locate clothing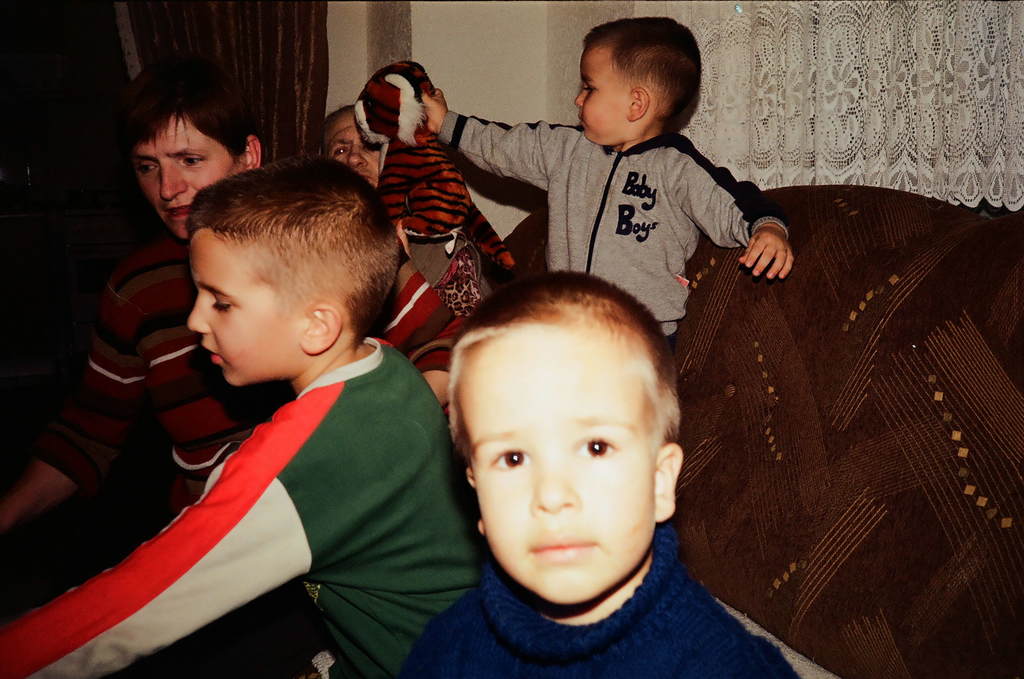
l=436, t=107, r=790, b=344
